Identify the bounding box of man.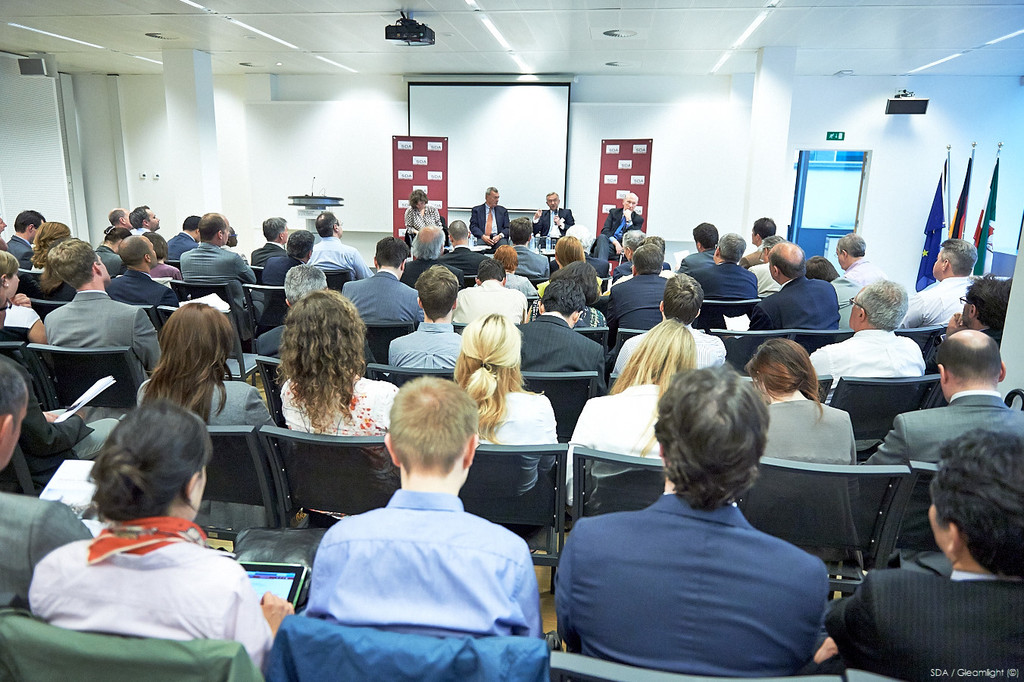
l=164, t=217, r=201, b=263.
